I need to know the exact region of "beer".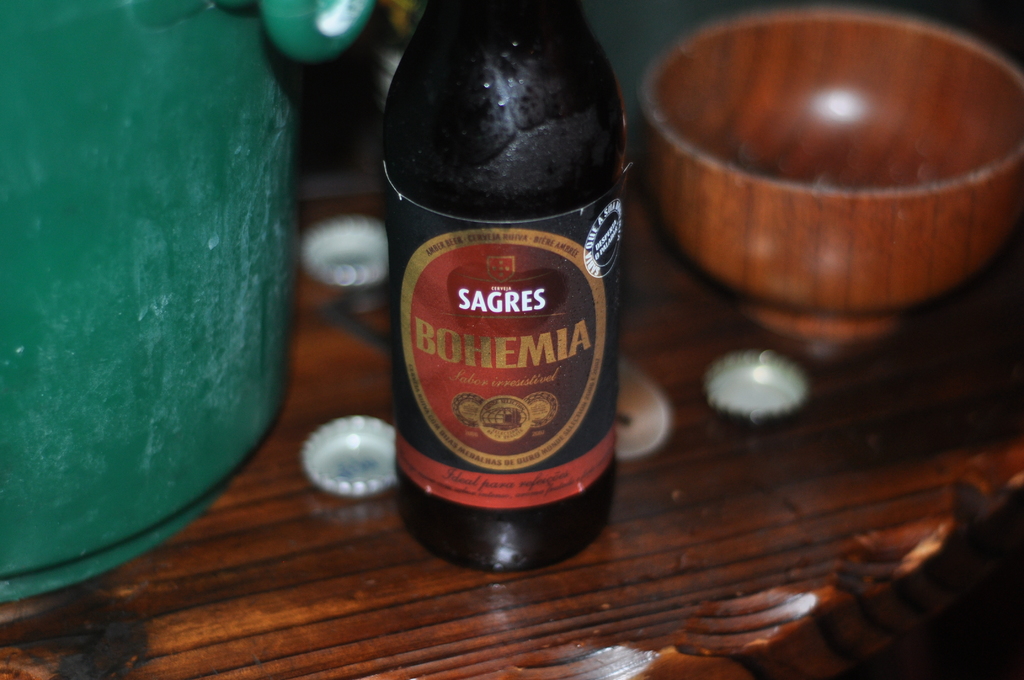
Region: [381, 0, 630, 578].
